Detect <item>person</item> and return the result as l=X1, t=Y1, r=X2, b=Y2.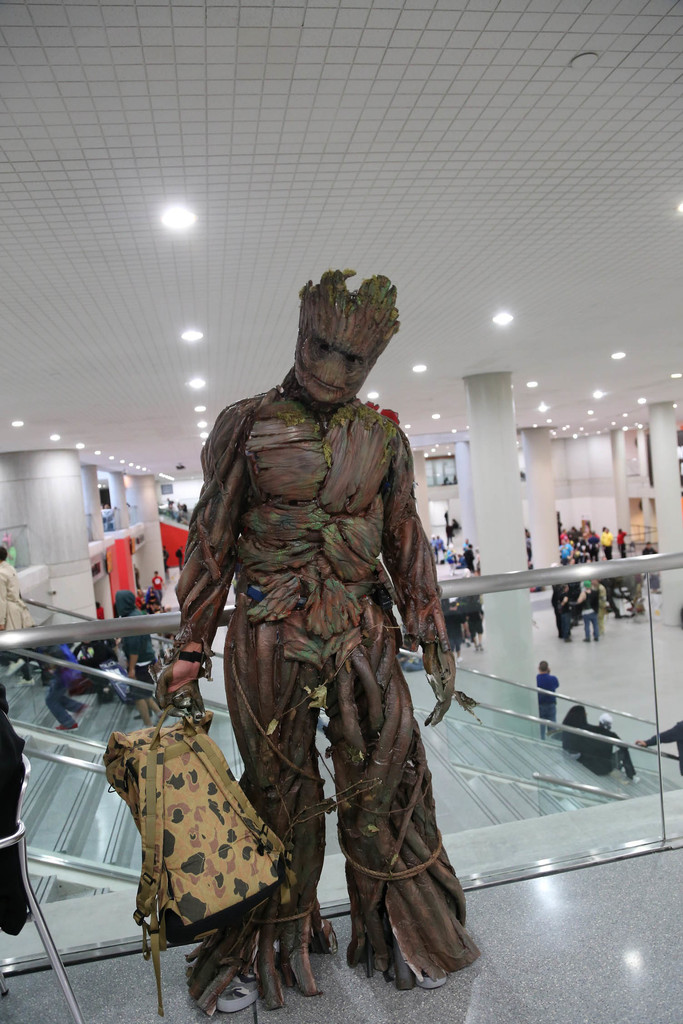
l=124, t=268, r=451, b=1023.
